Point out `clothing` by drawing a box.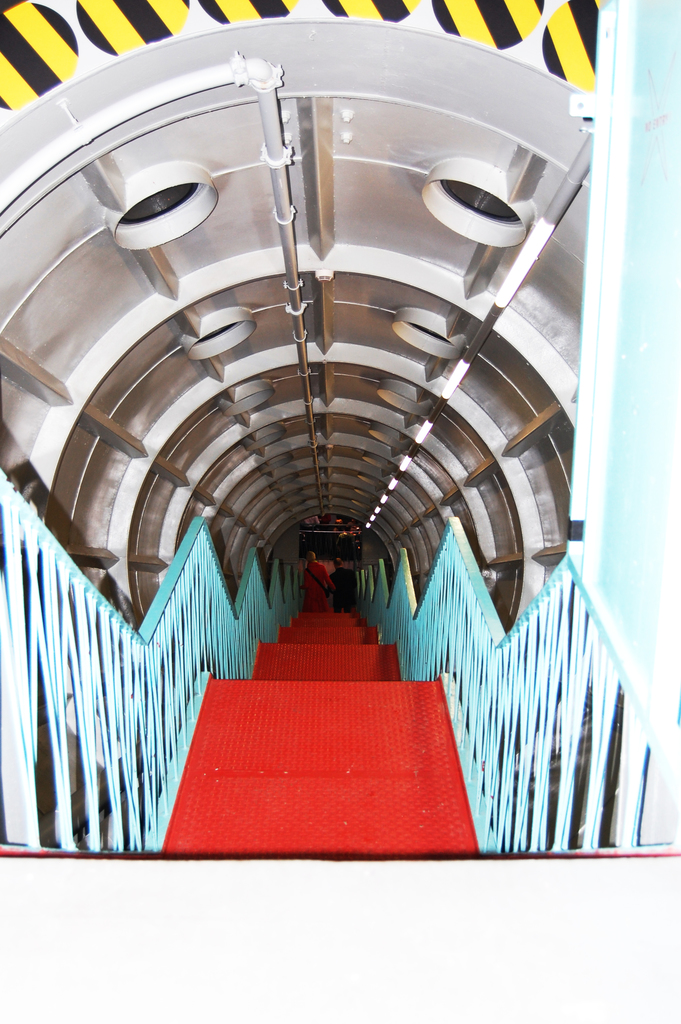
<bbox>304, 560, 334, 612</bbox>.
